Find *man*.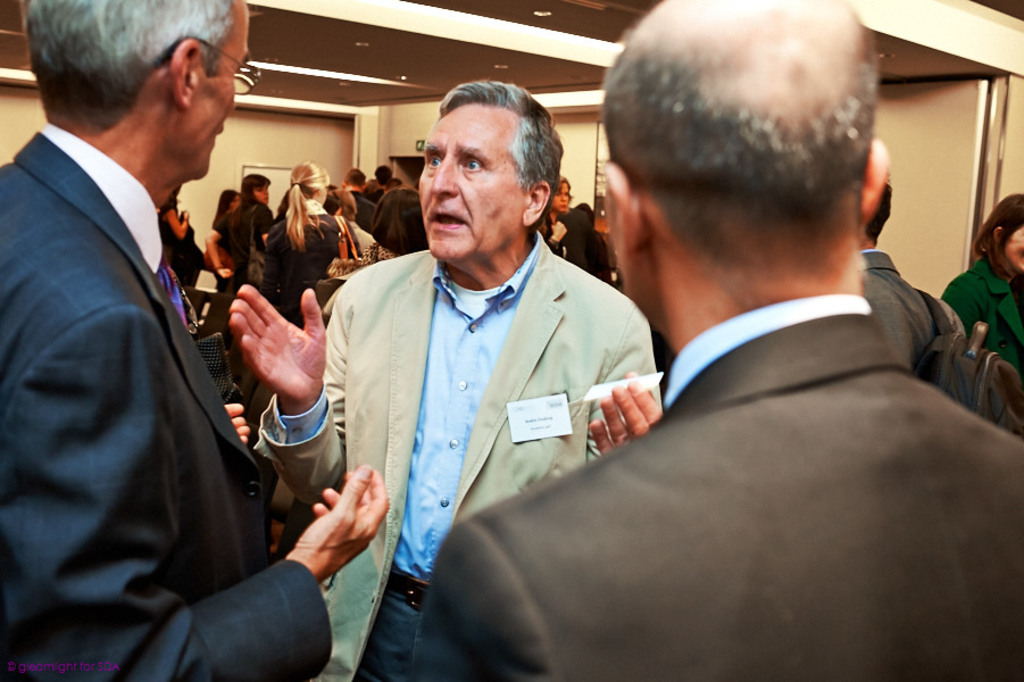
bbox=[0, 0, 418, 680].
